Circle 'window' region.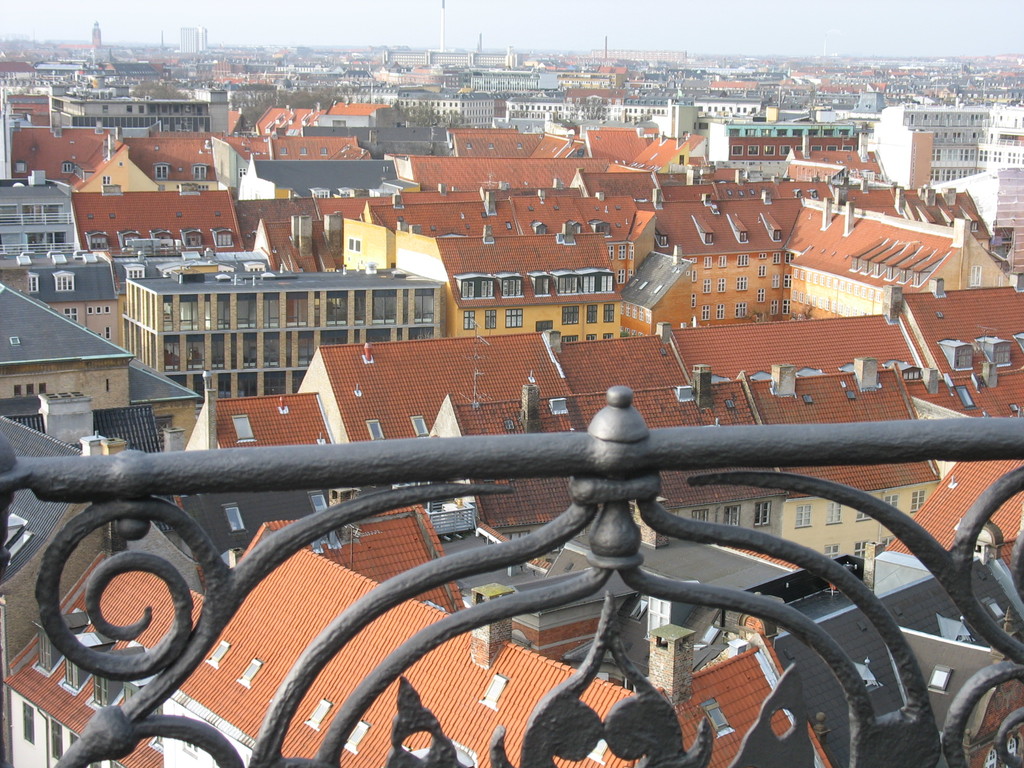
Region: {"left": 760, "top": 265, "right": 768, "bottom": 276}.
